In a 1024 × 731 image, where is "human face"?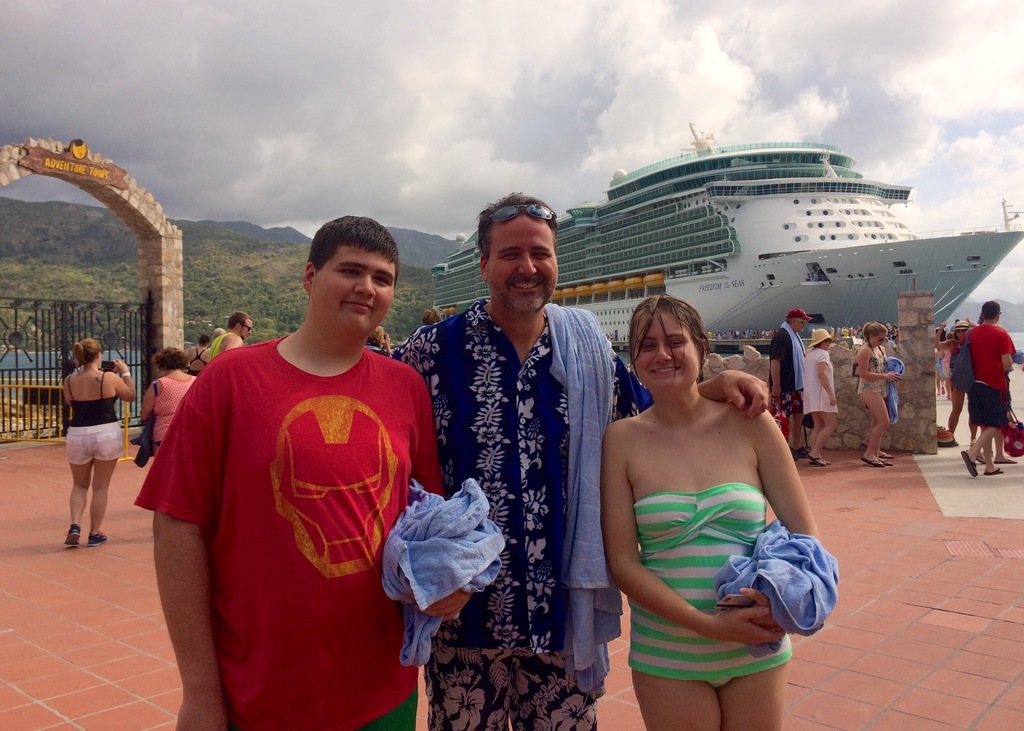
locate(313, 246, 393, 333).
